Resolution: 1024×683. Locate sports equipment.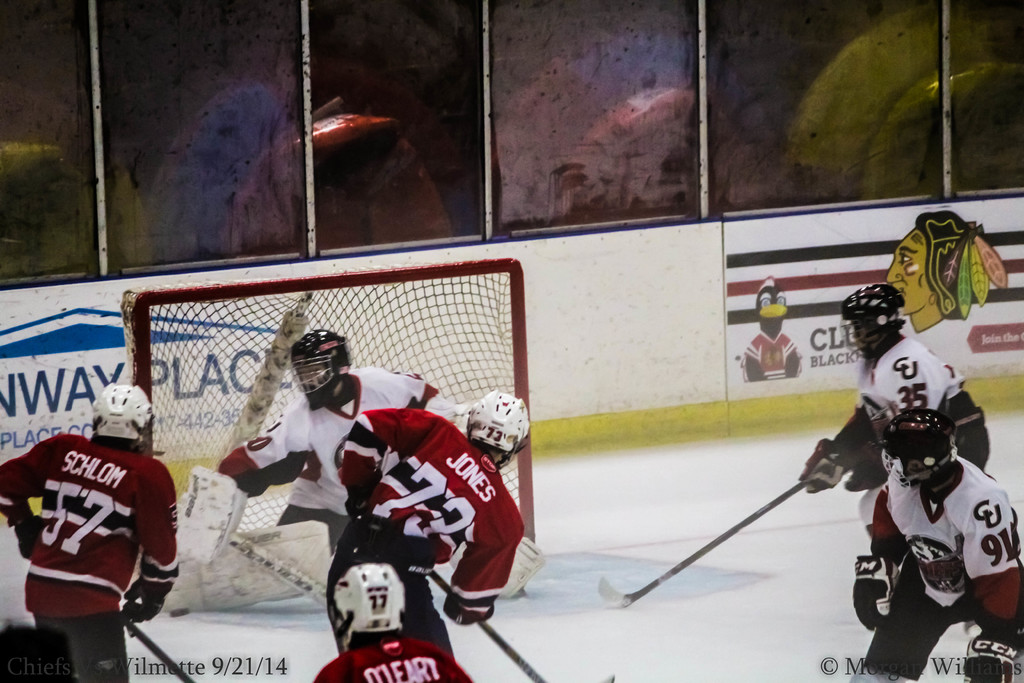
<region>852, 557, 890, 632</region>.
